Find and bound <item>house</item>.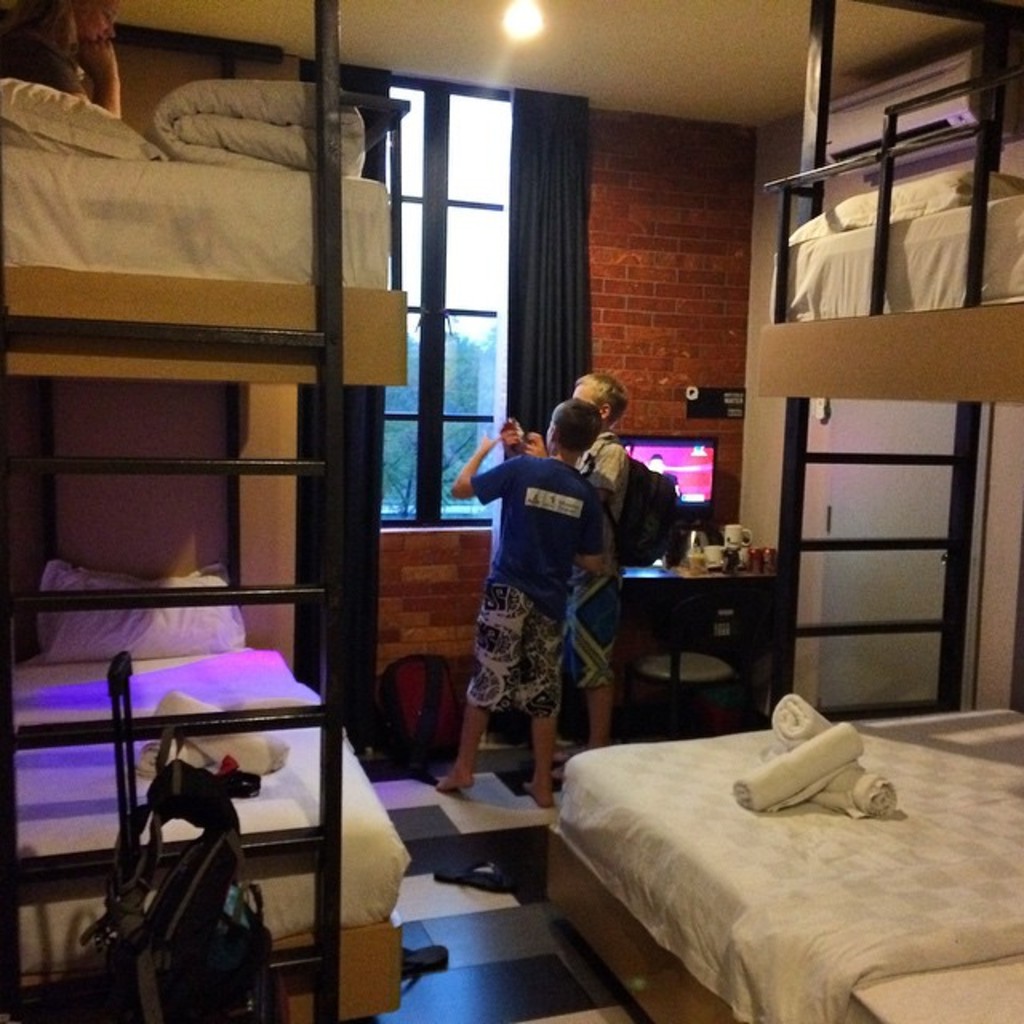
Bound: crop(0, 0, 1022, 1021).
